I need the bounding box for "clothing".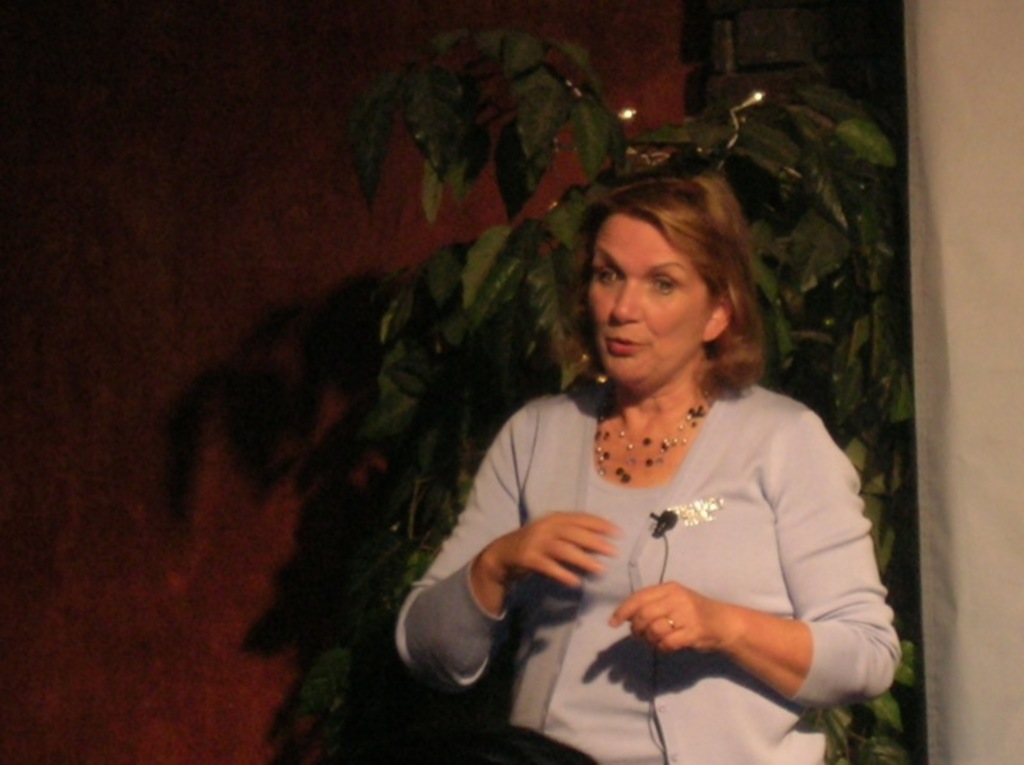
Here it is: x1=439, y1=326, x2=876, y2=722.
